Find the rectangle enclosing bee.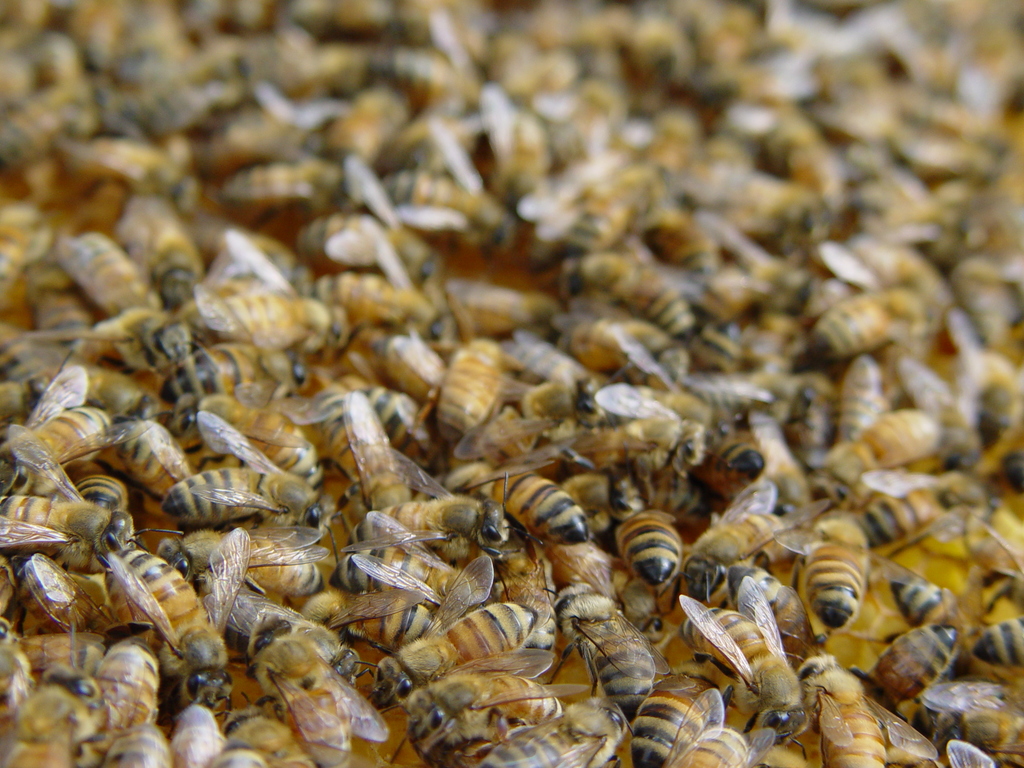
(383, 642, 586, 767).
